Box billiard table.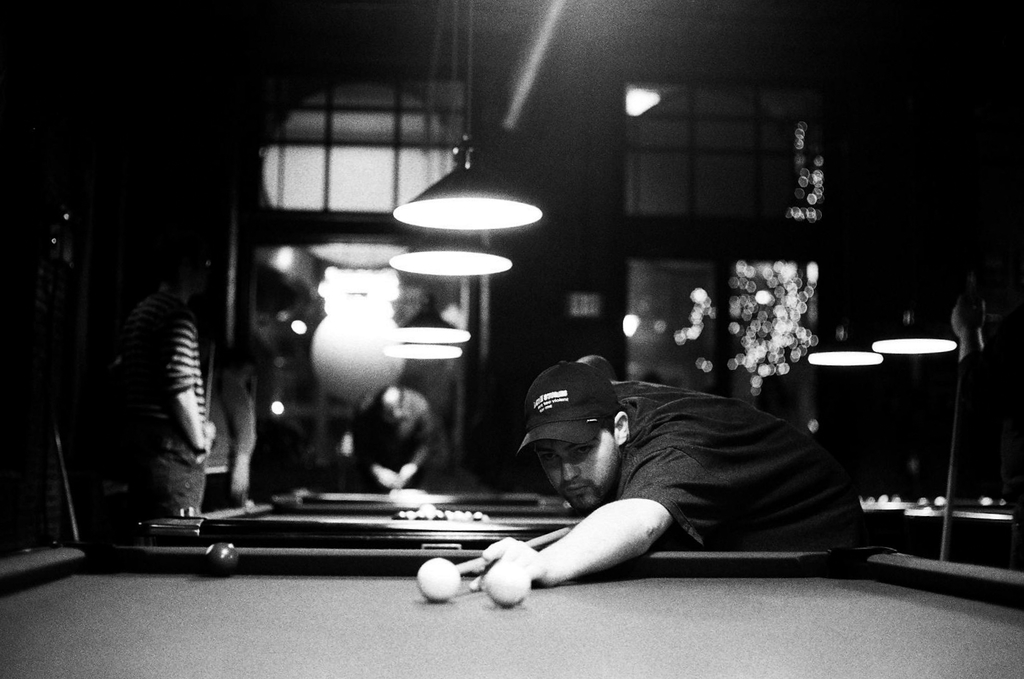
0,491,1023,678.
